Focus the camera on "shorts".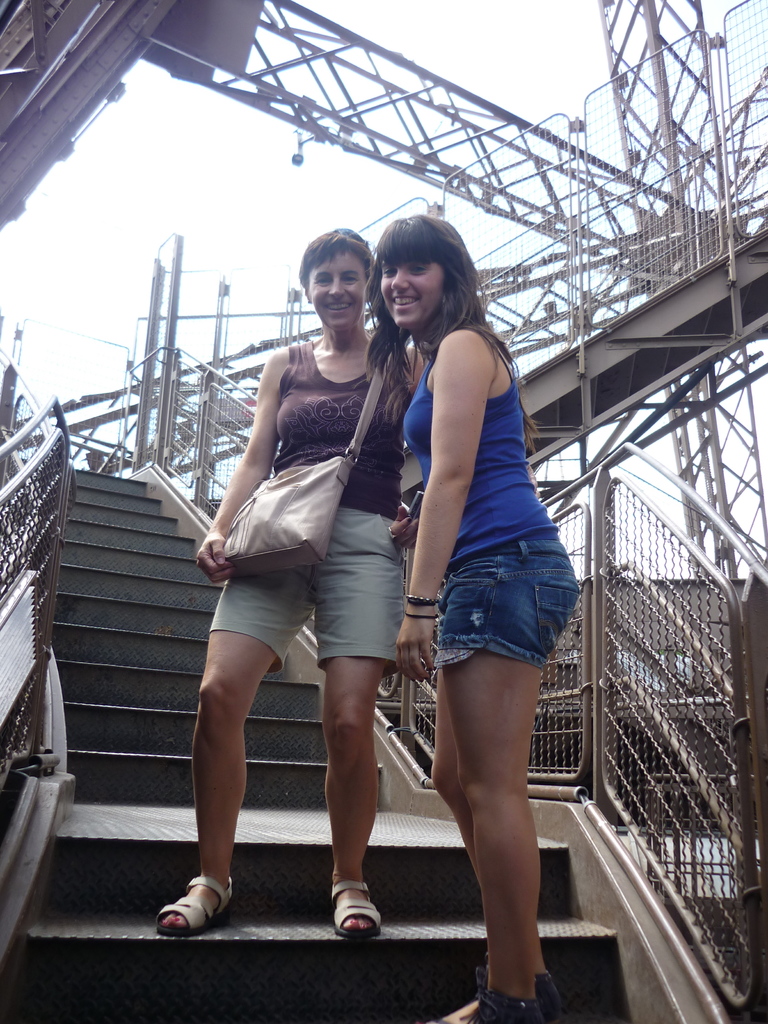
Focus region: 204/507/407/671.
